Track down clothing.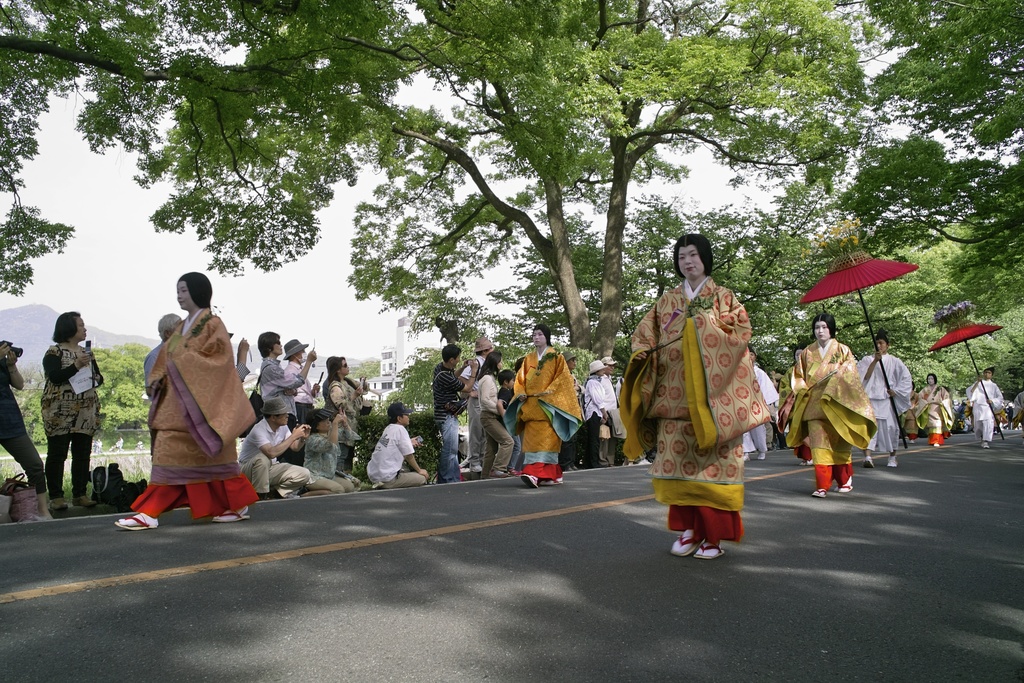
Tracked to box(0, 359, 49, 497).
